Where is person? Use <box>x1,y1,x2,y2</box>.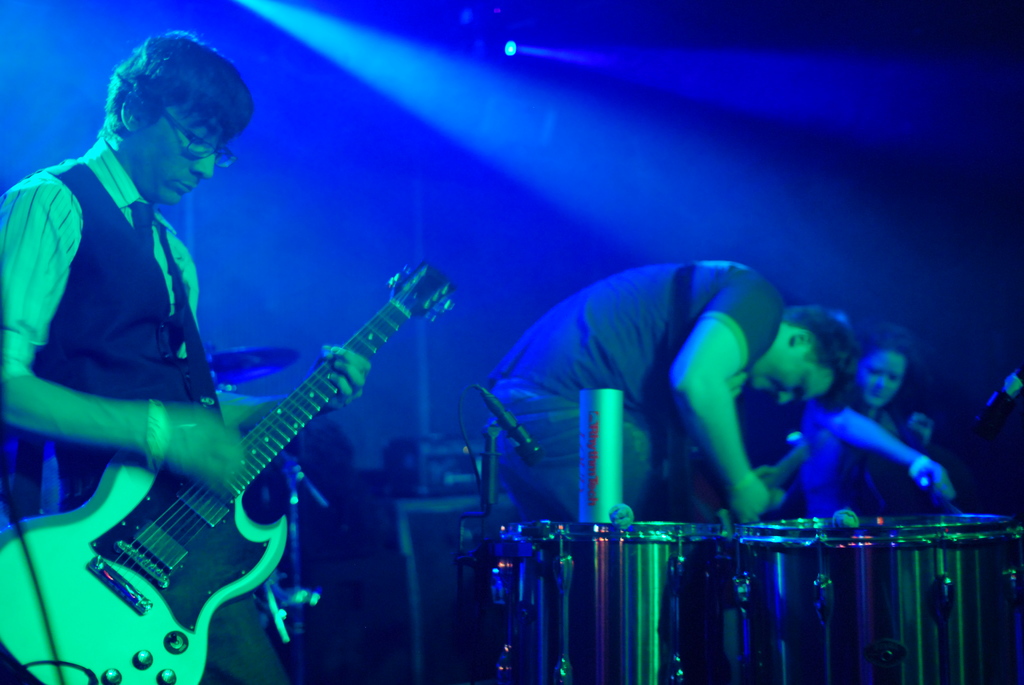
<box>0,29,374,684</box>.
